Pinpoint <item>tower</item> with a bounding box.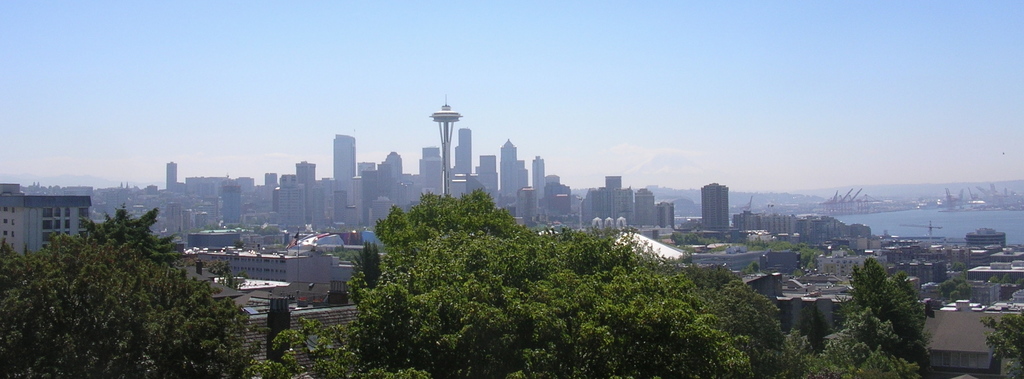
BBox(499, 142, 516, 197).
